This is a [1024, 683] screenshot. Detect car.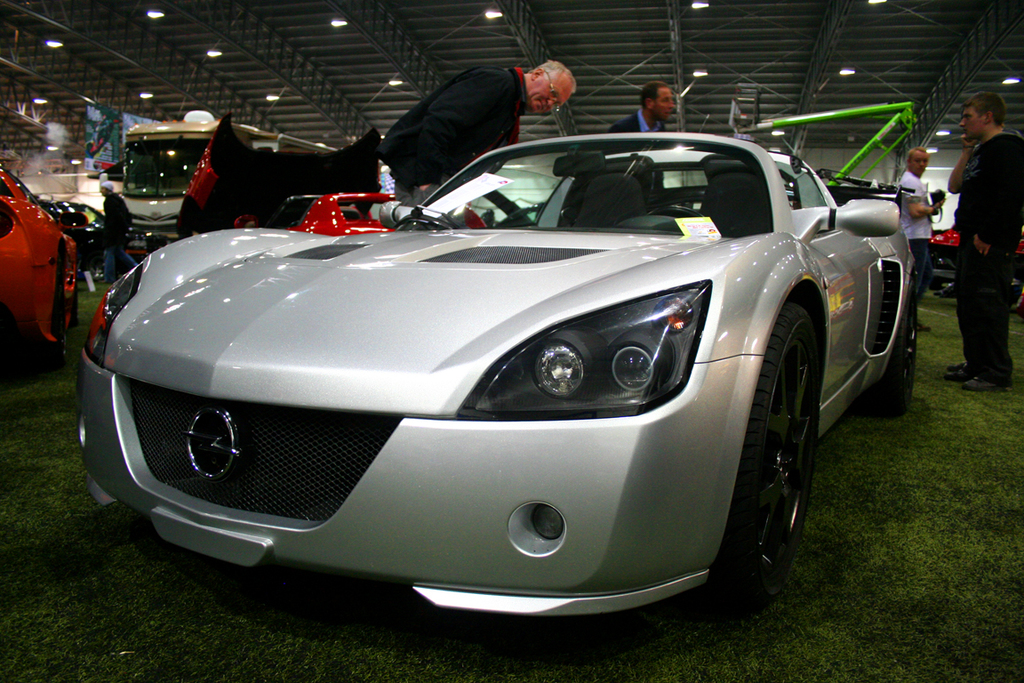
box=[171, 116, 481, 234].
